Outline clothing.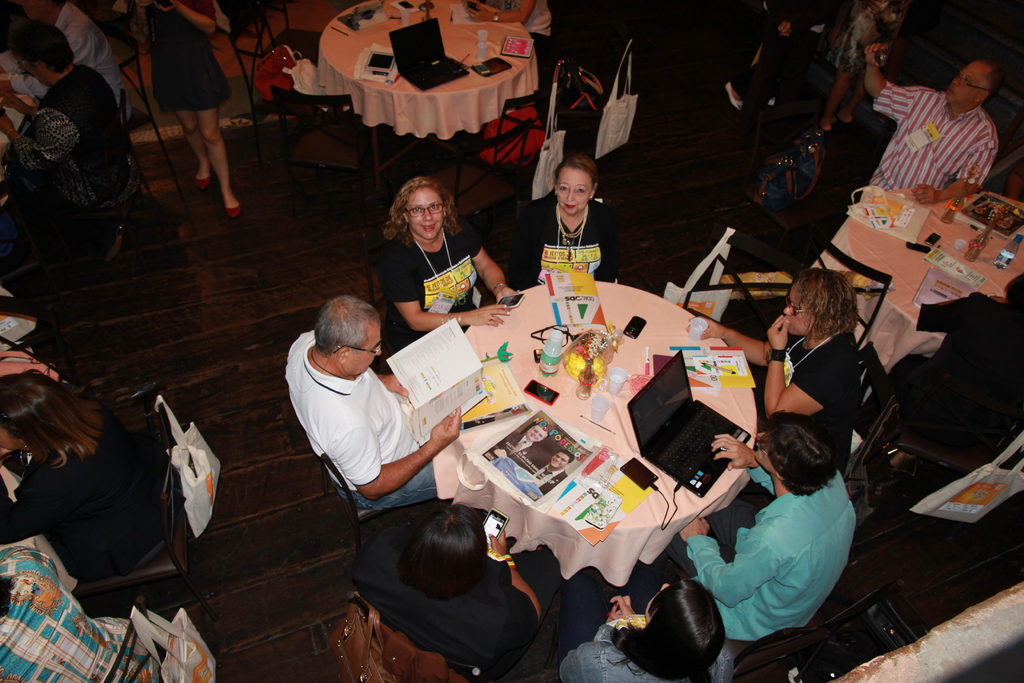
Outline: [871,89,1001,198].
